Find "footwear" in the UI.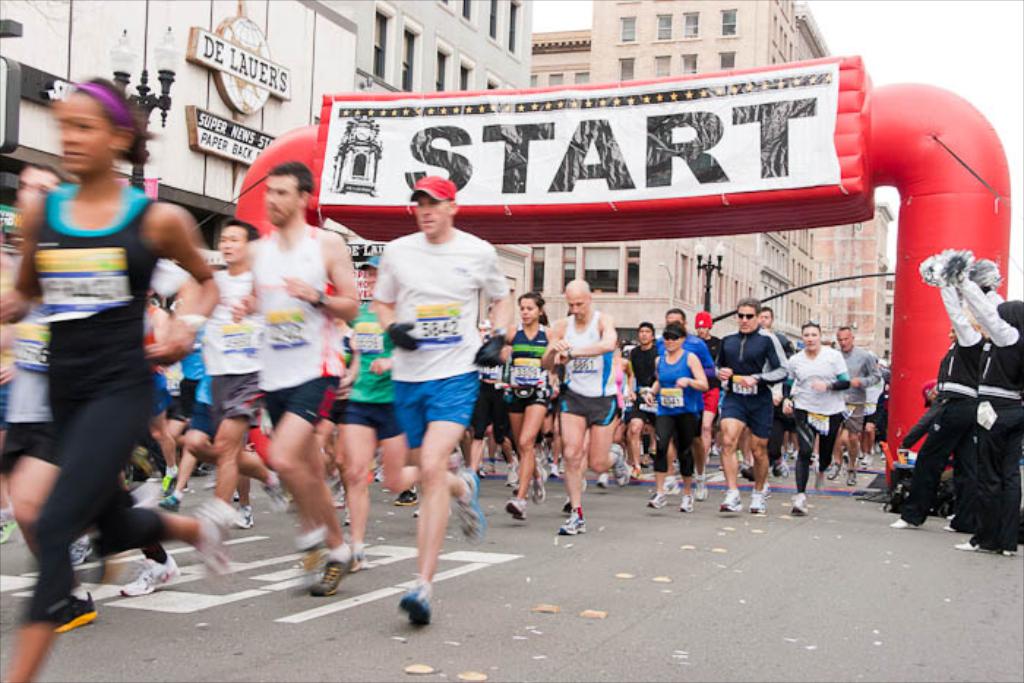
UI element at rect(69, 532, 94, 563).
